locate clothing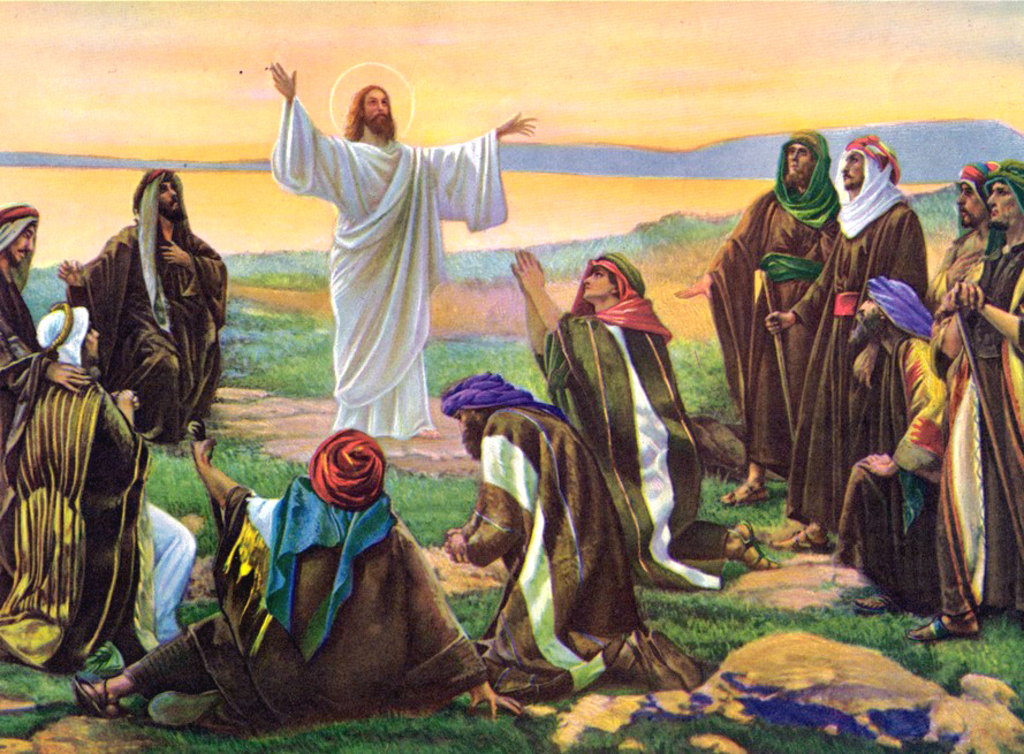
79 218 221 419
